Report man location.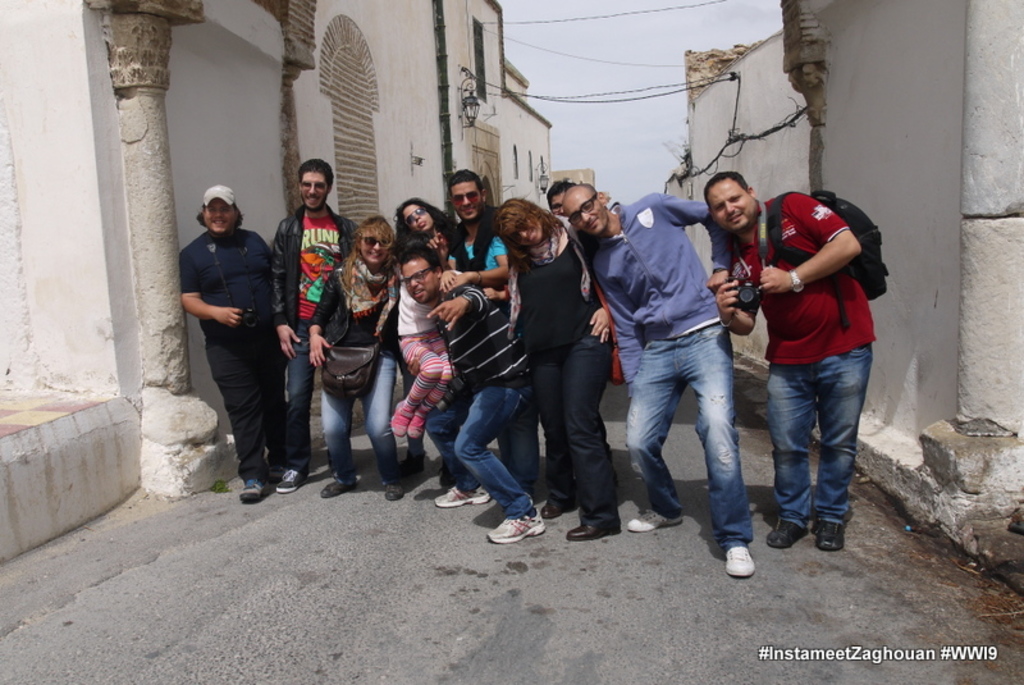
Report: bbox=[699, 169, 872, 556].
